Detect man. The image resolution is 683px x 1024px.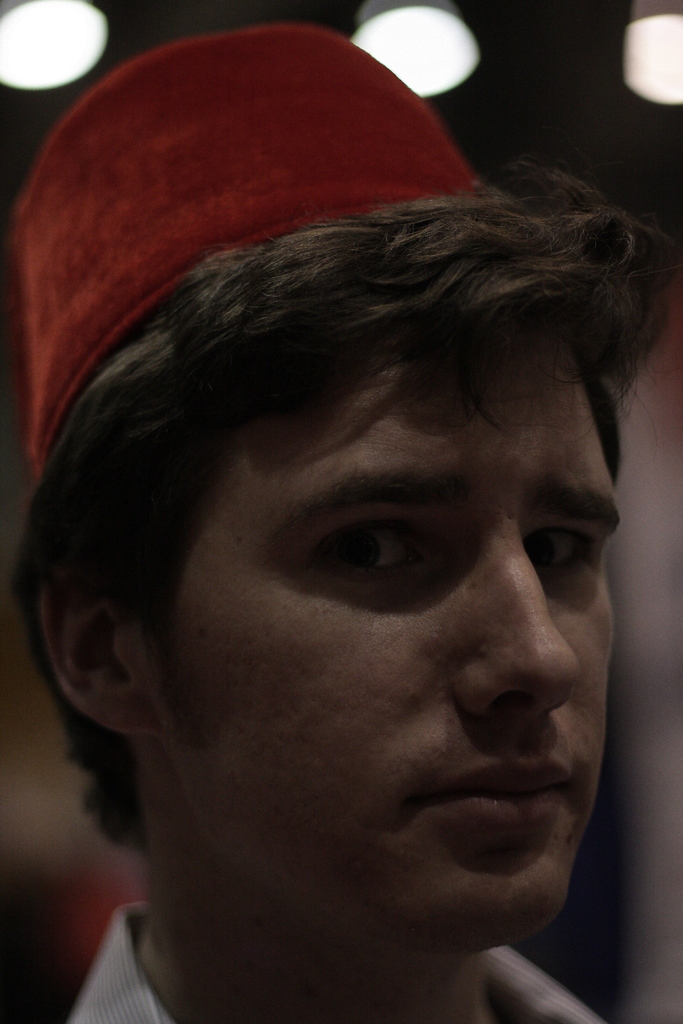
x1=0, y1=0, x2=628, y2=1023.
